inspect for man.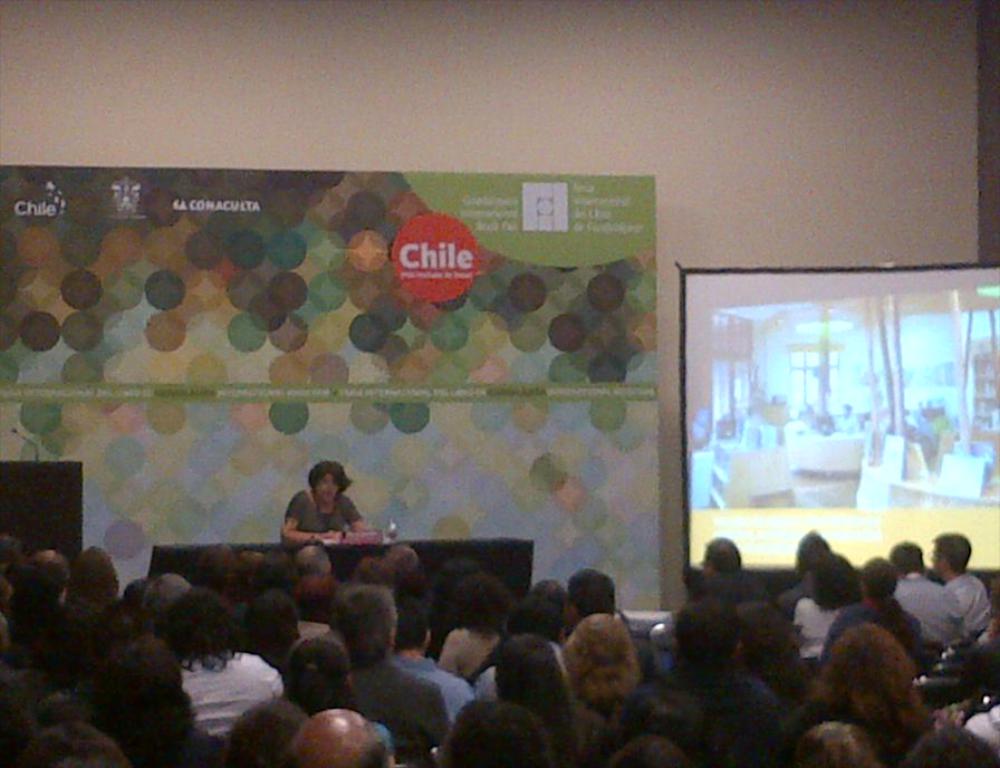
Inspection: [x1=325, y1=580, x2=454, y2=753].
